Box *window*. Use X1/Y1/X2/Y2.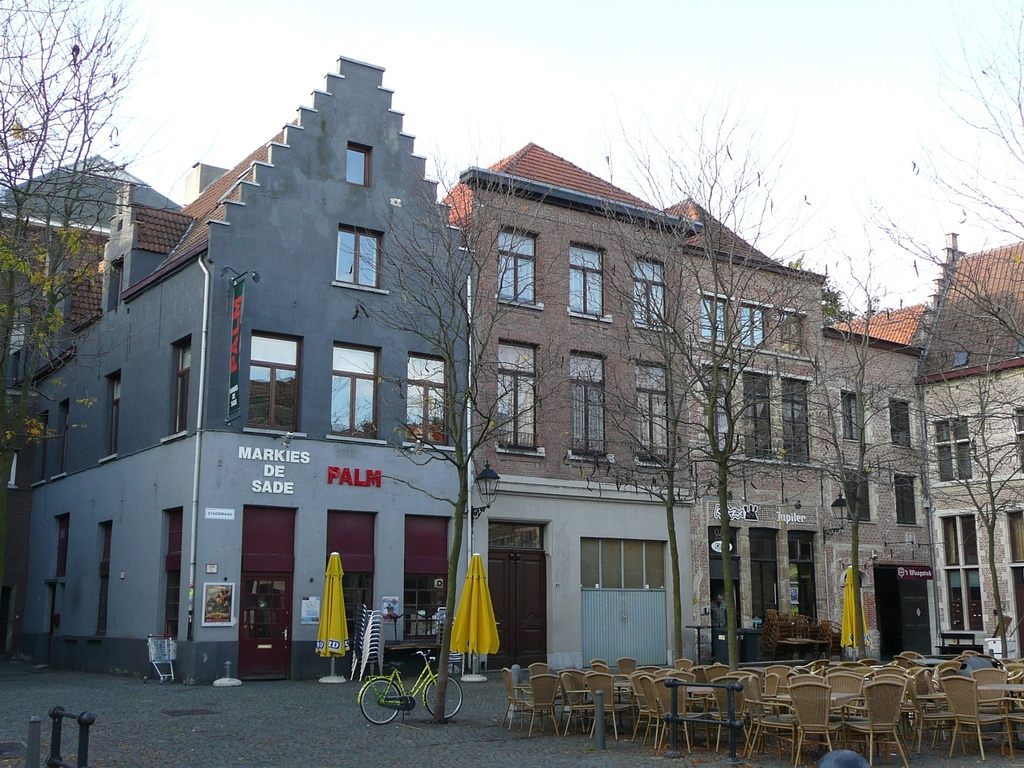
330/343/378/438.
